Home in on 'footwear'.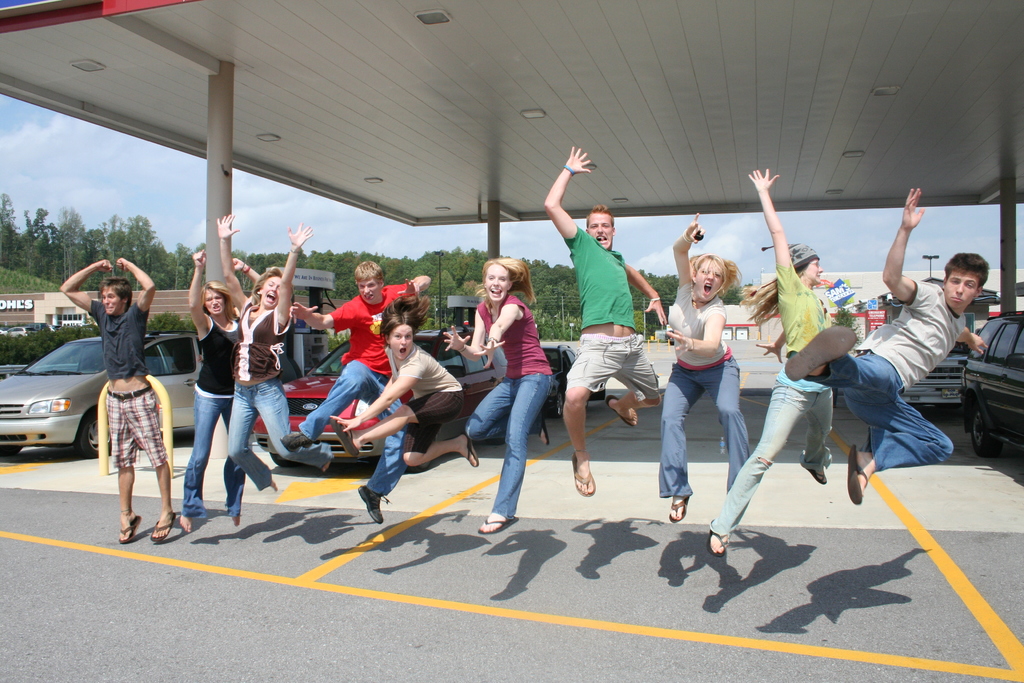
Homed in at {"left": 804, "top": 466, "right": 828, "bottom": 487}.
